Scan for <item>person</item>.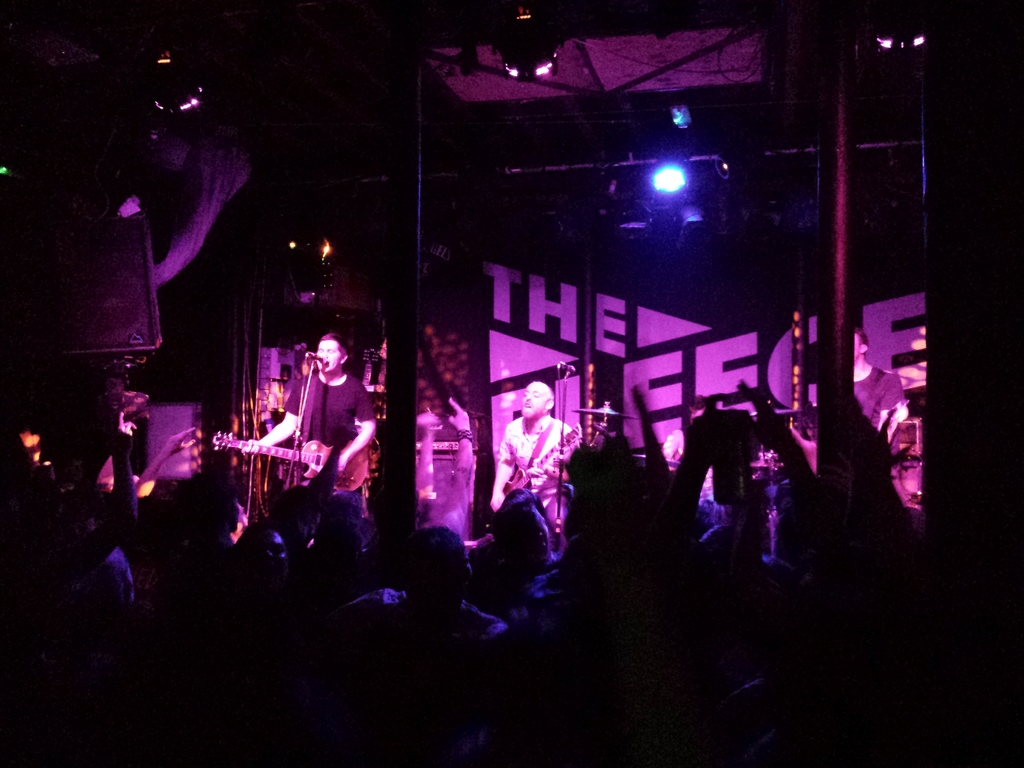
Scan result: [left=488, top=377, right=578, bottom=546].
